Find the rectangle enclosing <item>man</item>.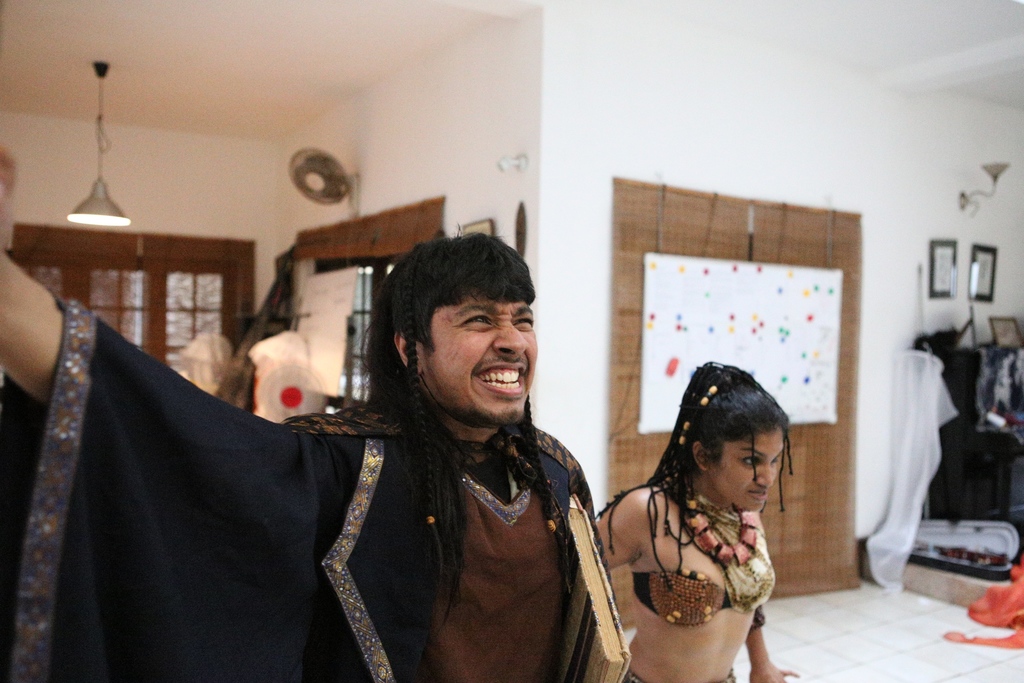
Rect(101, 220, 632, 666).
